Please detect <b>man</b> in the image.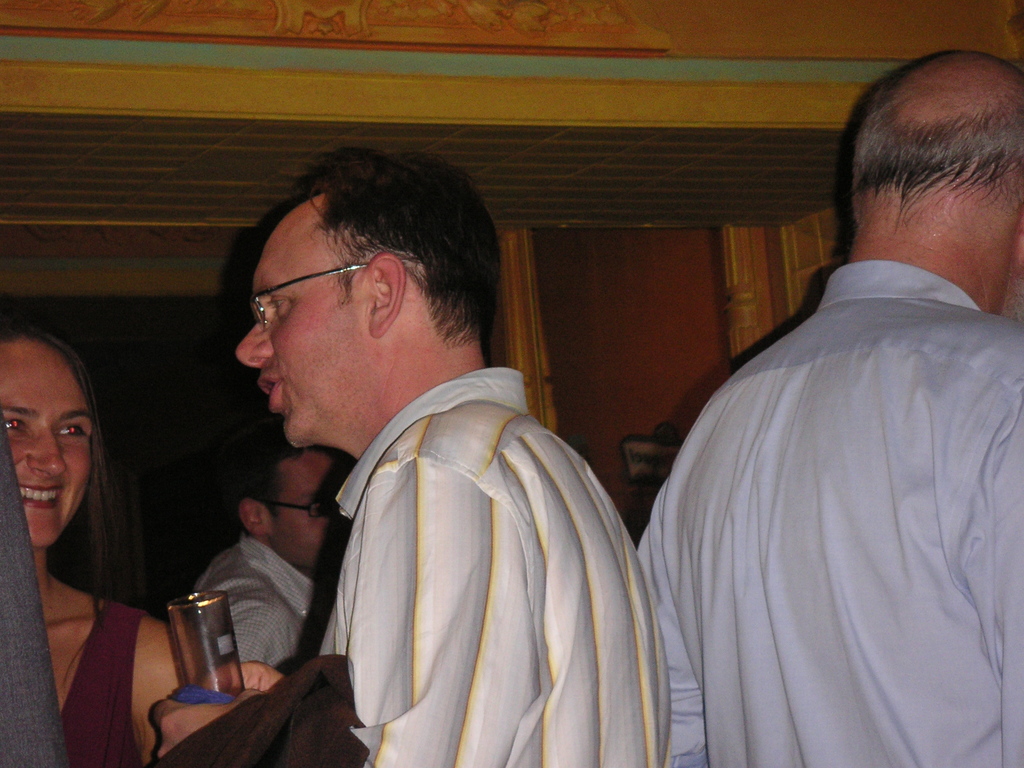
BBox(194, 417, 353, 678).
